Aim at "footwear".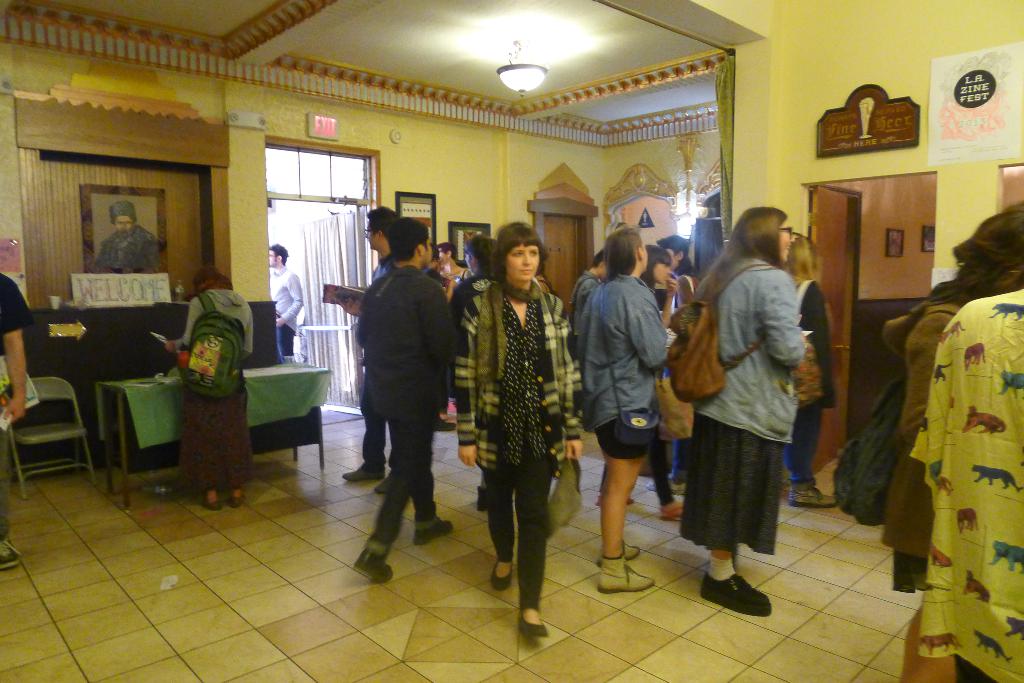
Aimed at 594,534,643,563.
